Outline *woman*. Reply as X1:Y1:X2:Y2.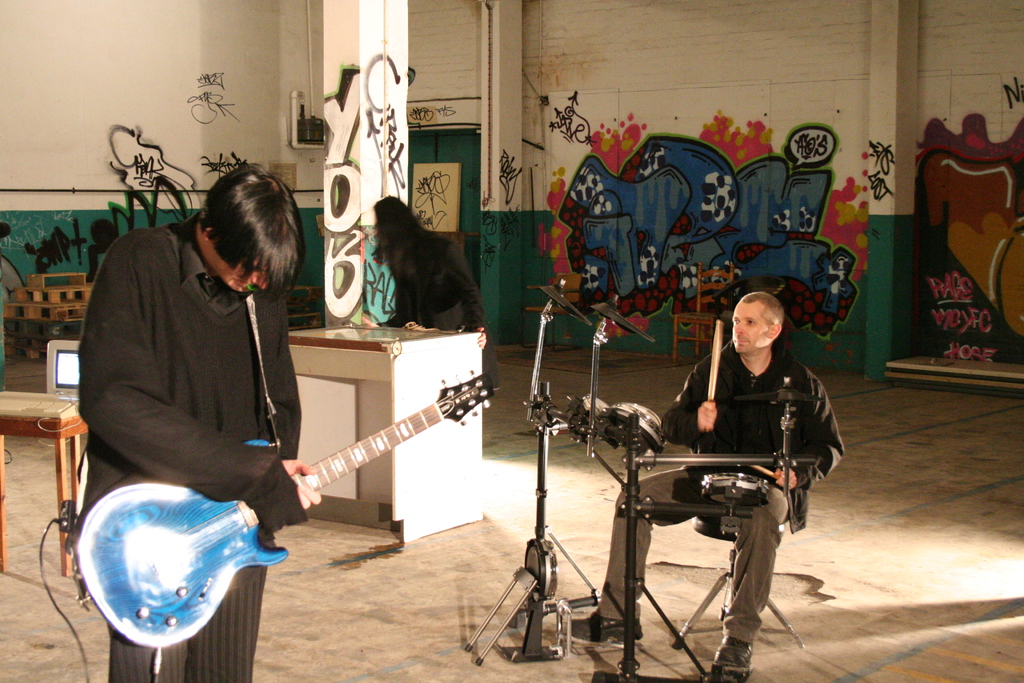
361:196:487:350.
